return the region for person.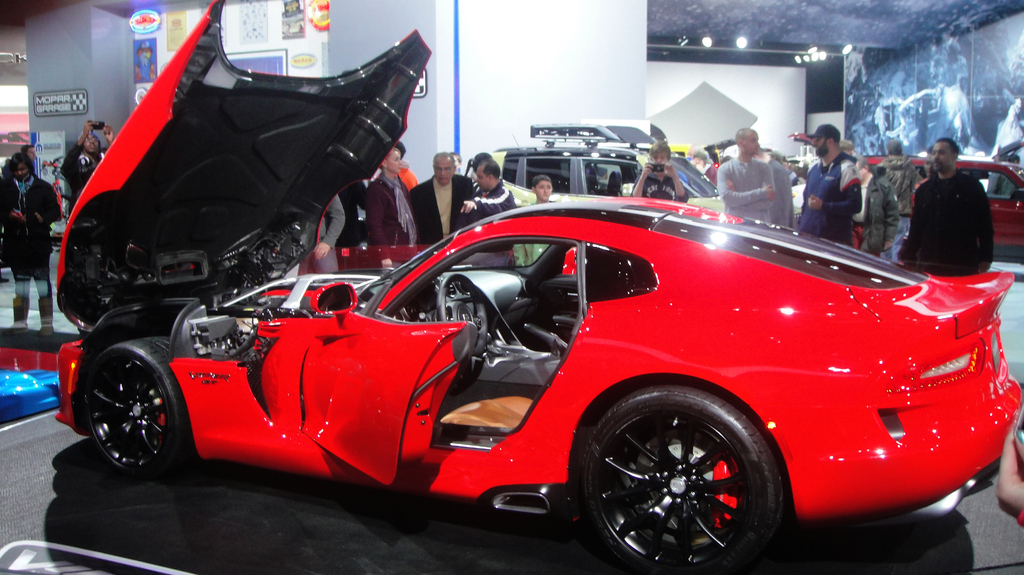
region(308, 193, 349, 274).
